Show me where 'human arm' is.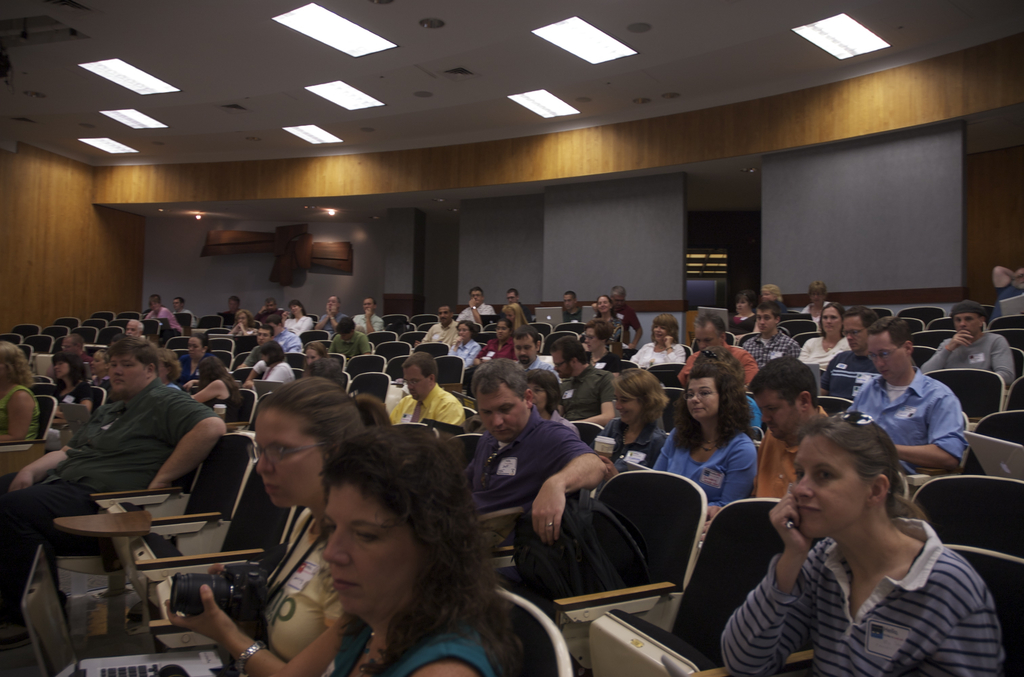
'human arm' is at <region>437, 398, 465, 432</region>.
